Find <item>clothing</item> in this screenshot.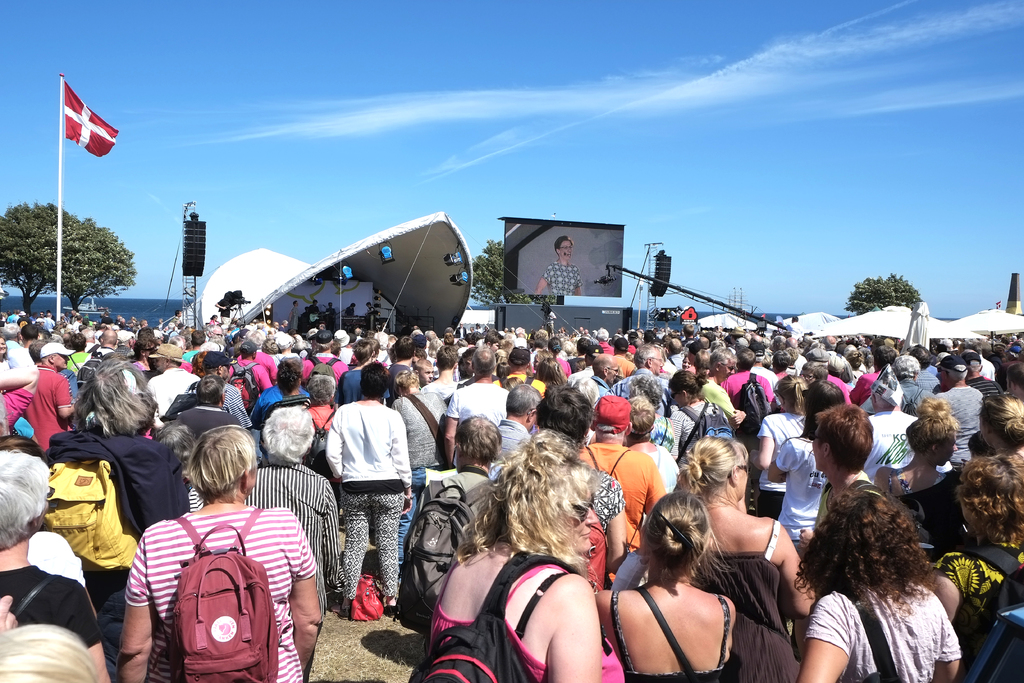
The bounding box for <item>clothing</item> is select_region(243, 463, 345, 620).
